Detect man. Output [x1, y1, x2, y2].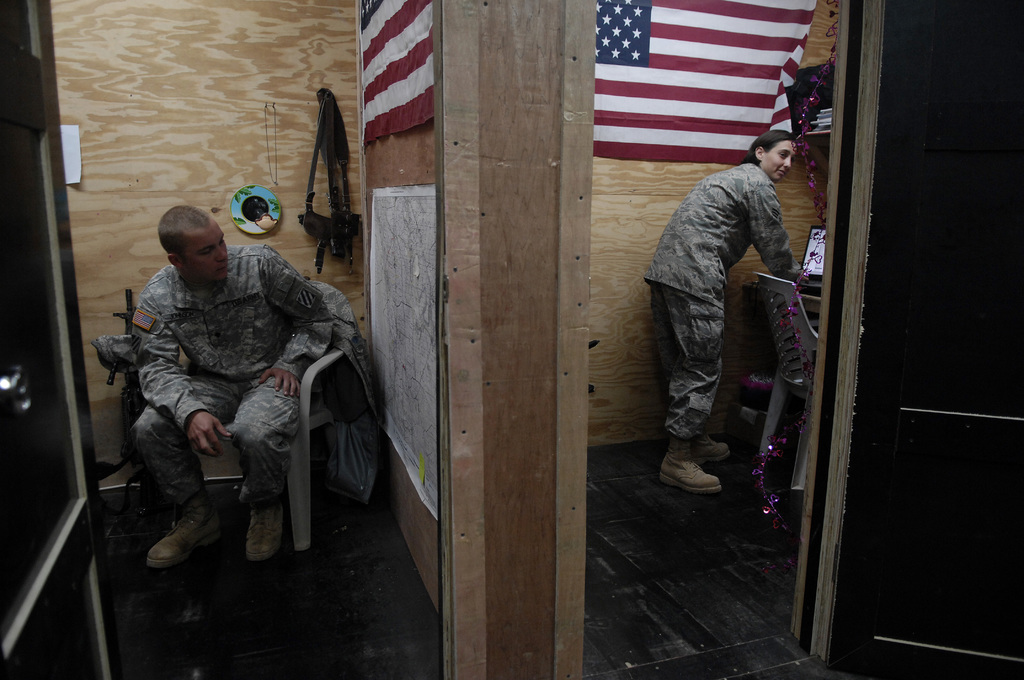
[106, 190, 366, 587].
